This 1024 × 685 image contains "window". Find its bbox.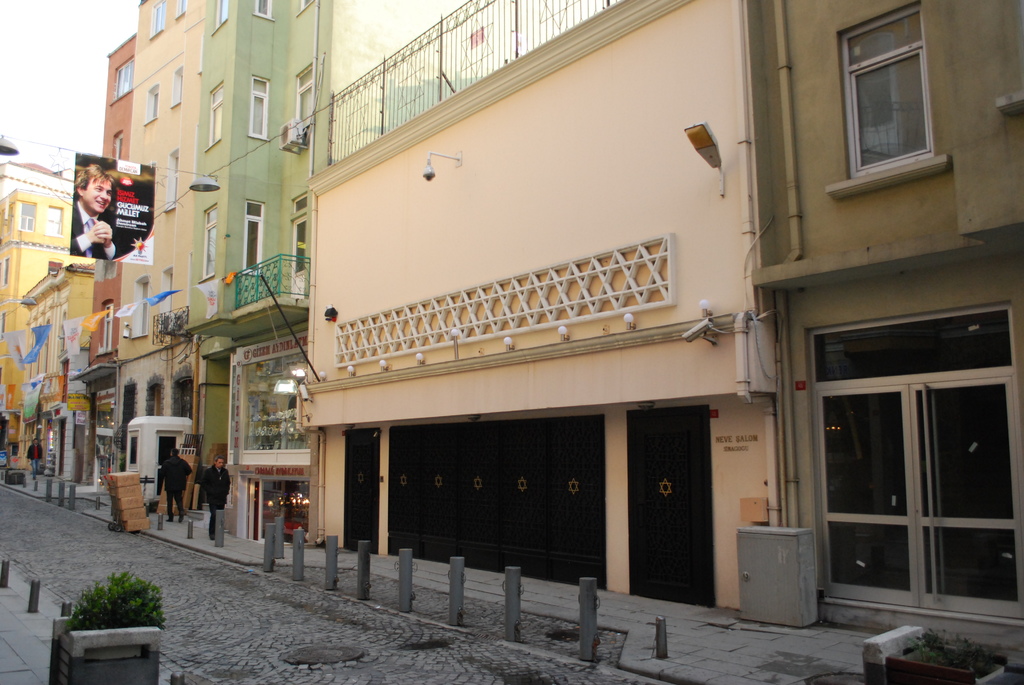
(left=299, top=0, right=313, bottom=5).
